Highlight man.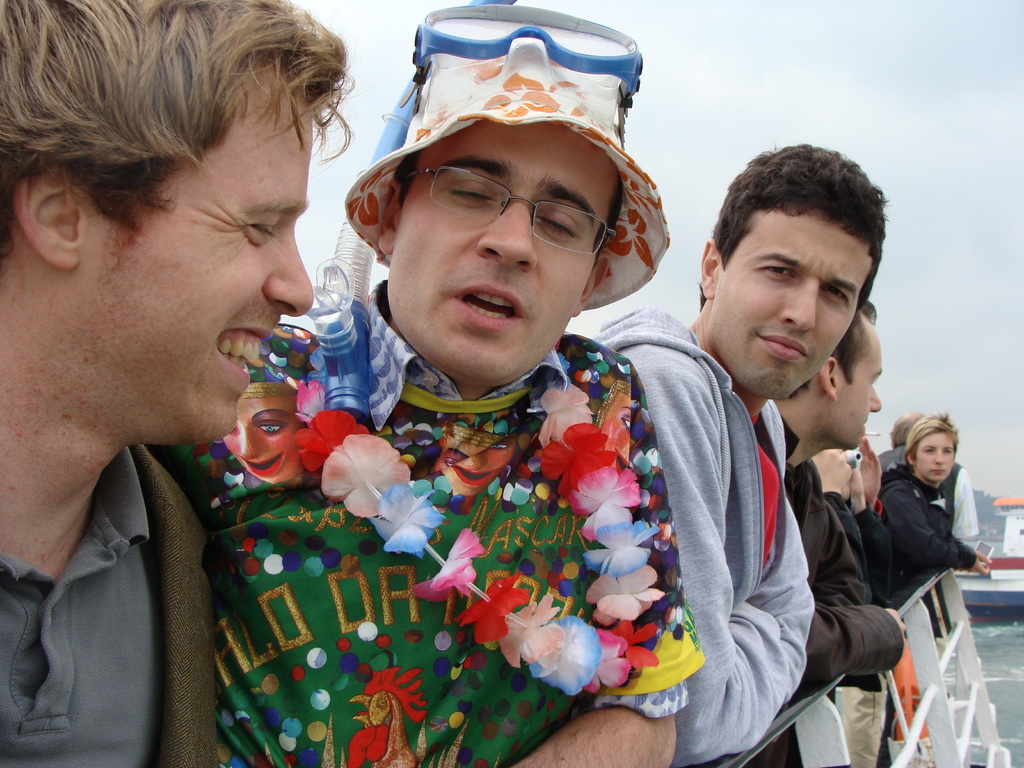
Highlighted region: BBox(0, 9, 351, 737).
